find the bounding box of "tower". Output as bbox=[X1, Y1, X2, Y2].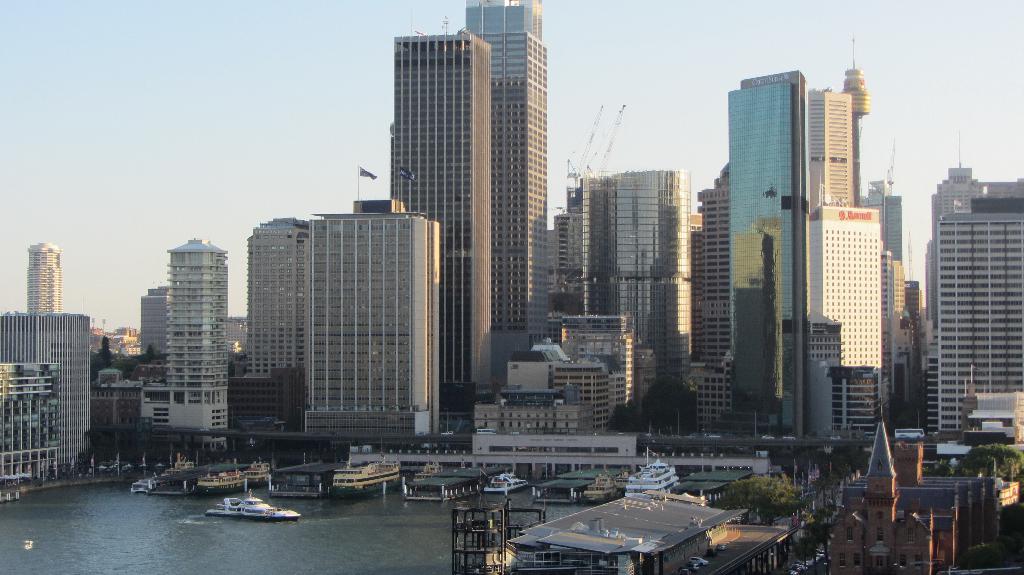
bbox=[723, 67, 807, 437].
